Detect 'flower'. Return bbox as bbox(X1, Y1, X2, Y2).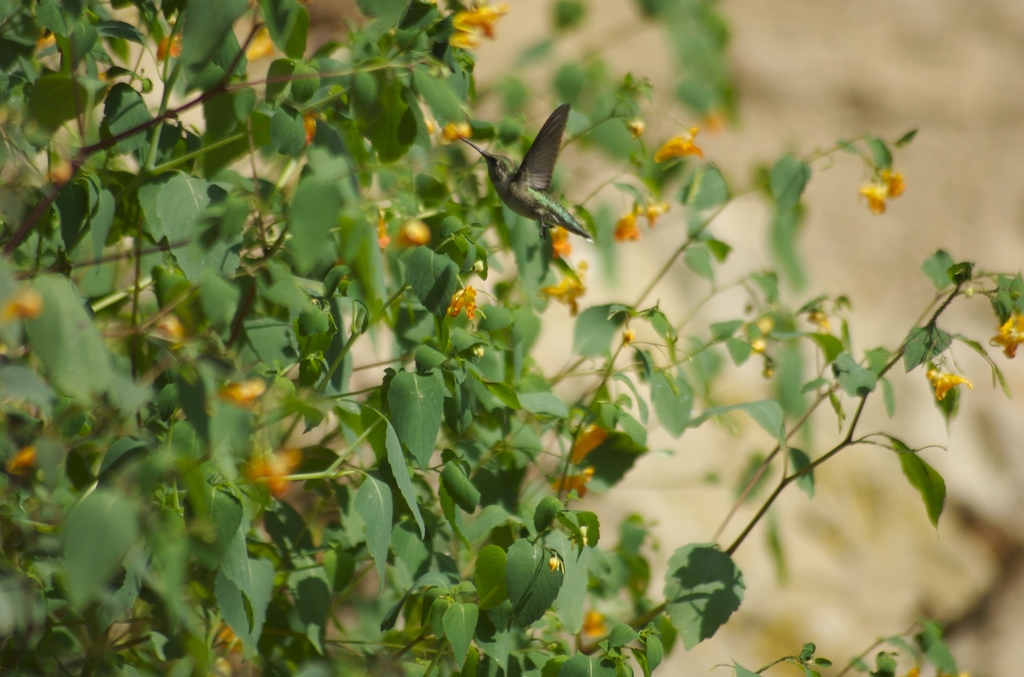
bbox(614, 213, 642, 243).
